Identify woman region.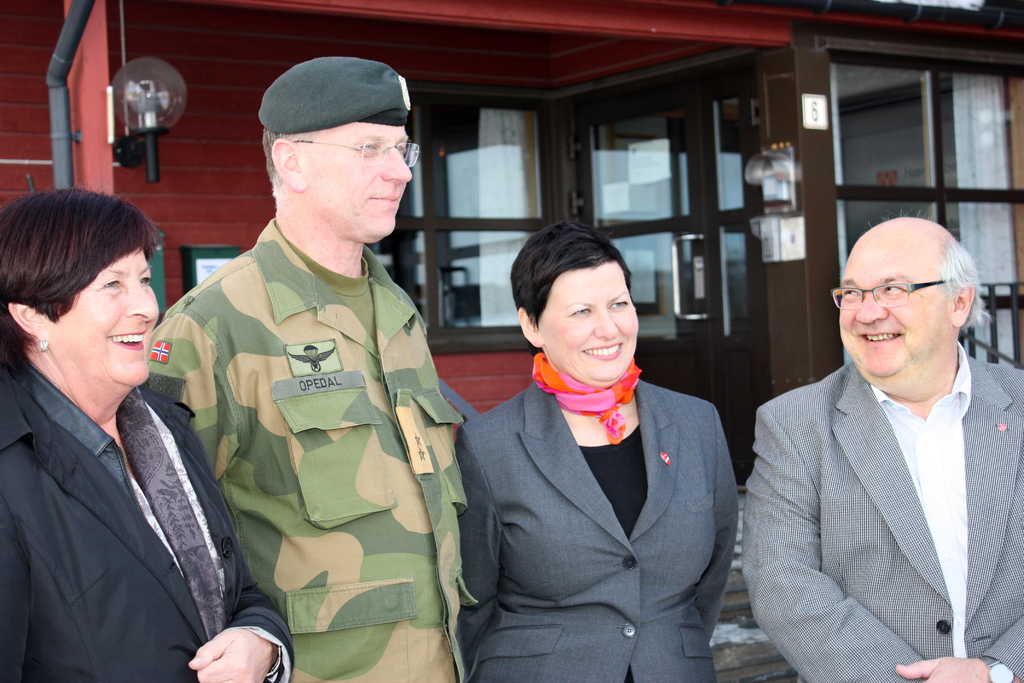
Region: crop(0, 191, 294, 682).
